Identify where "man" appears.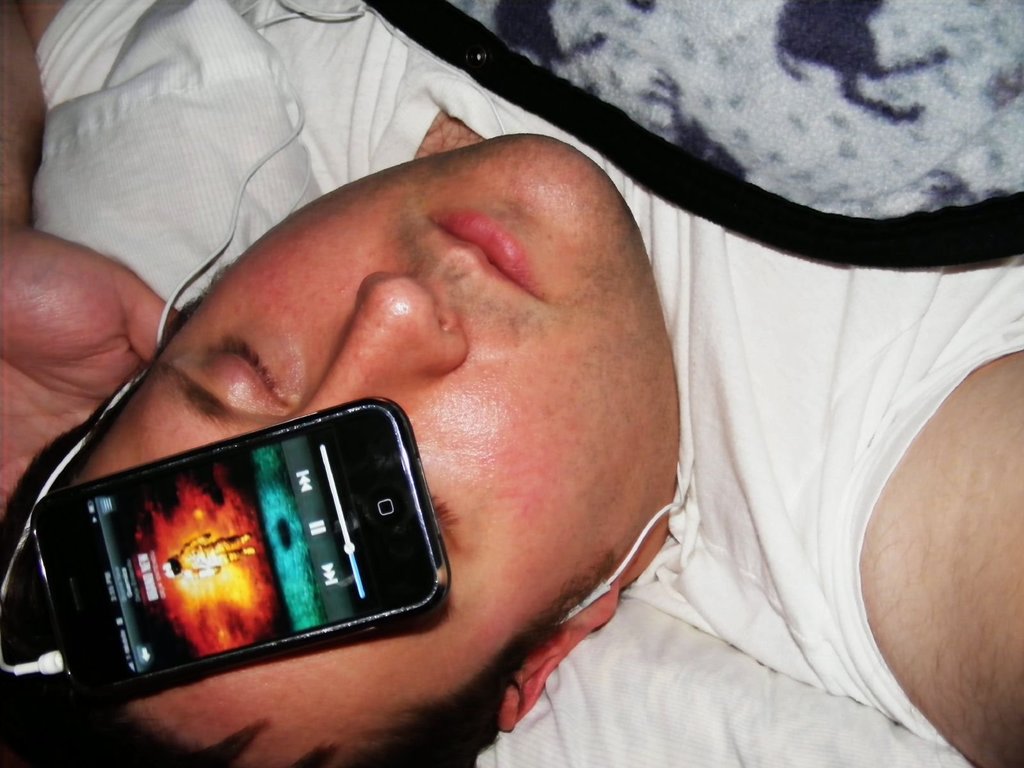
Appears at [left=0, top=0, right=1023, bottom=767].
